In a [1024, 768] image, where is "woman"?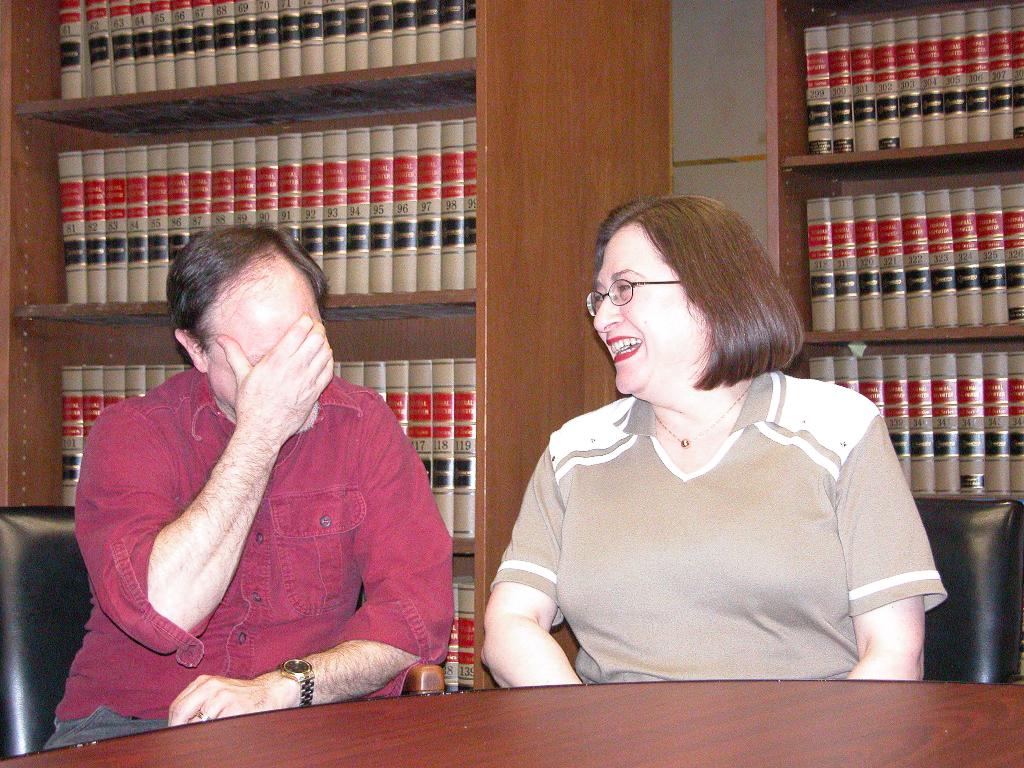
[482, 198, 945, 688].
